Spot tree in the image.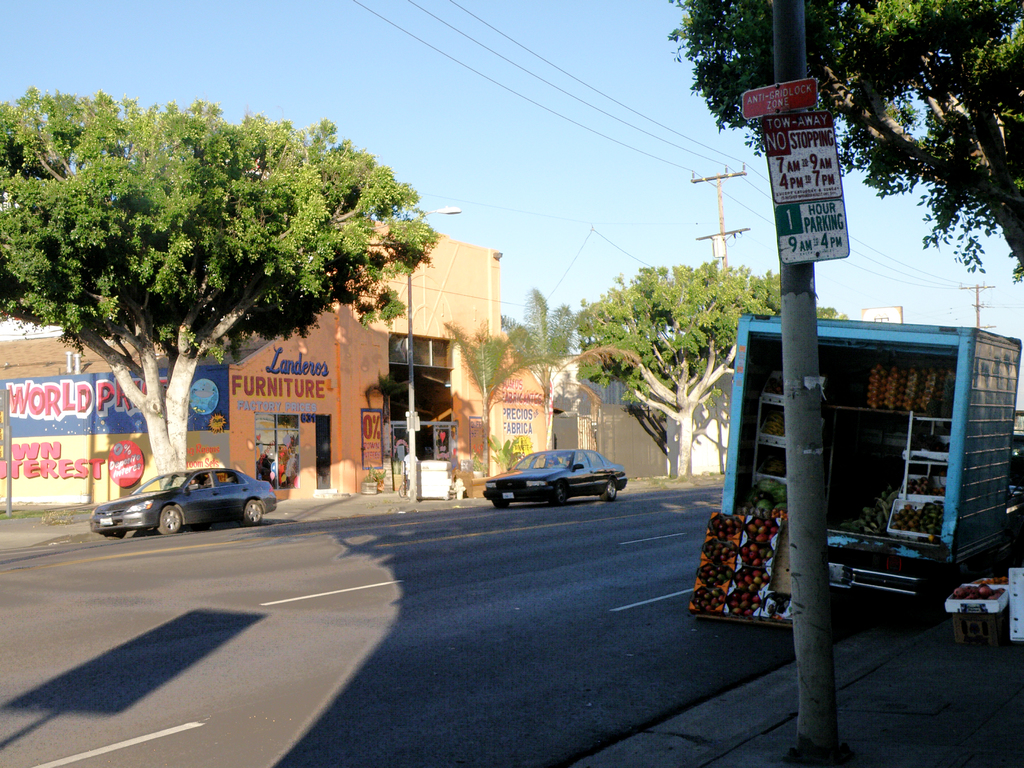
tree found at {"left": 8, "top": 56, "right": 547, "bottom": 519}.
